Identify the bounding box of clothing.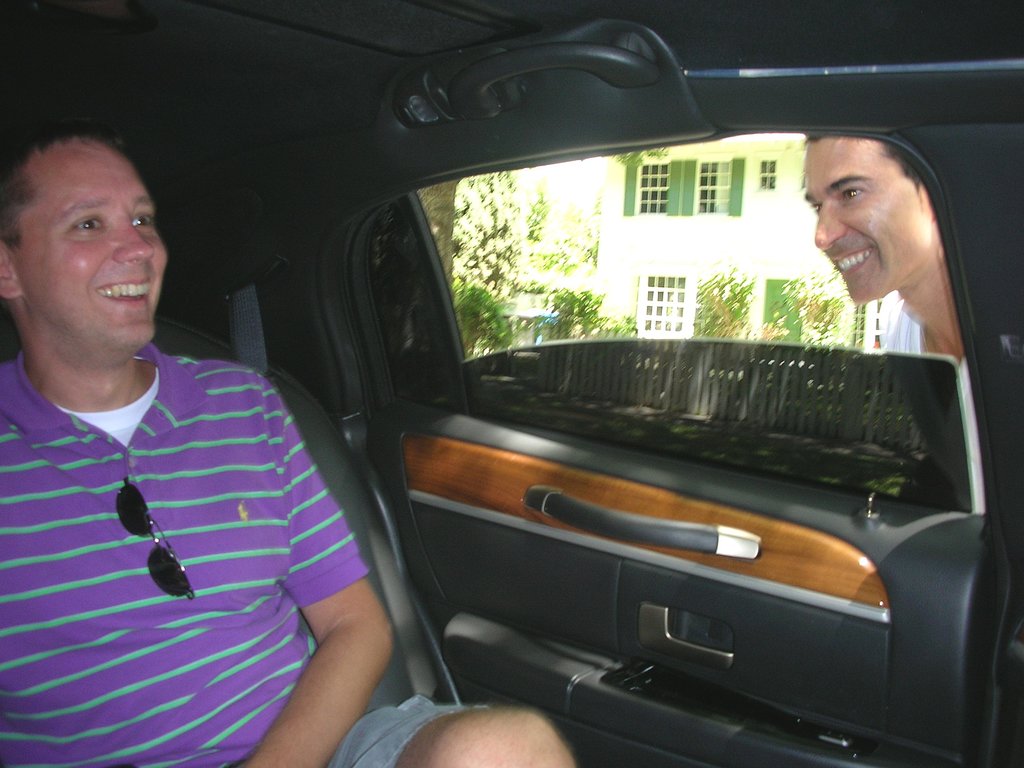
[x1=873, y1=287, x2=986, y2=515].
